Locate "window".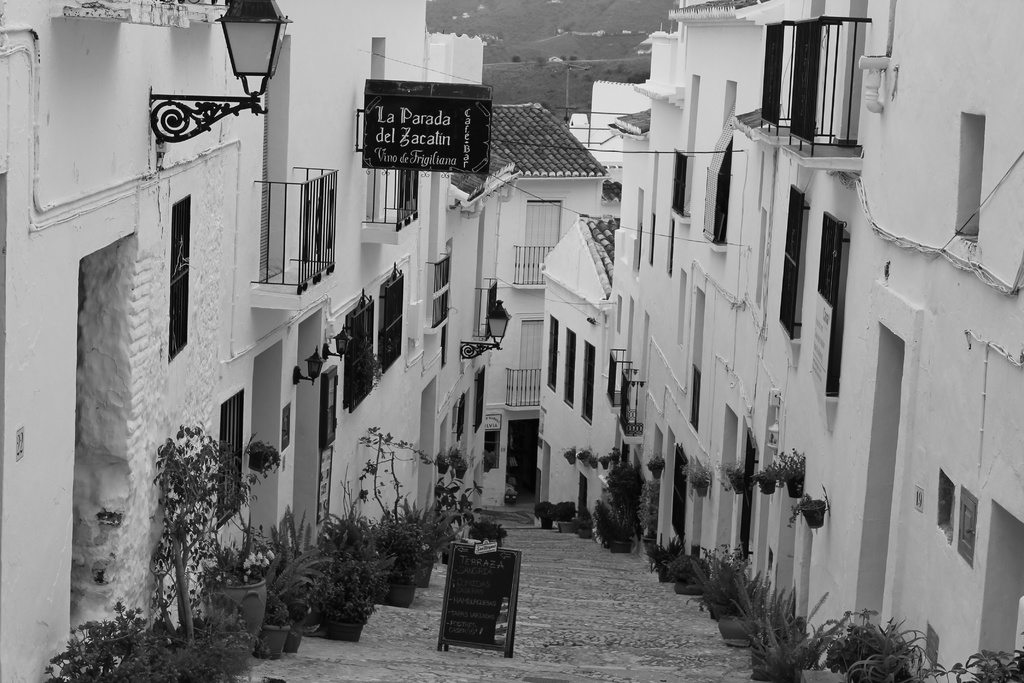
Bounding box: locate(214, 390, 244, 527).
